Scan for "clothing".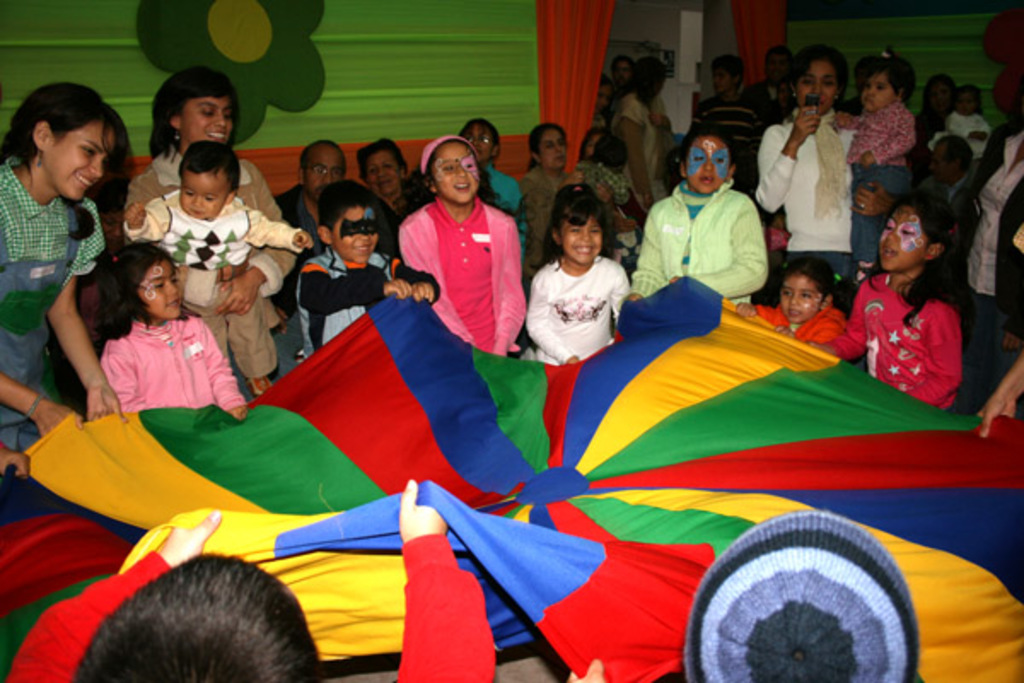
Scan result: {"left": 587, "top": 157, "right": 635, "bottom": 234}.
